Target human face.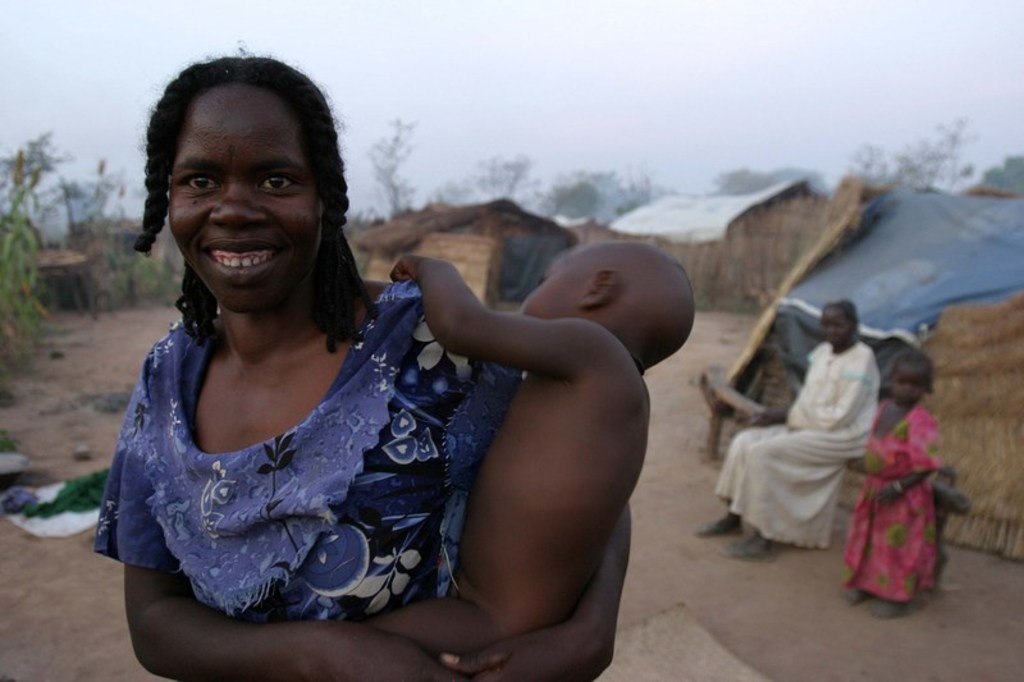
Target region: {"x1": 521, "y1": 251, "x2": 588, "y2": 319}.
